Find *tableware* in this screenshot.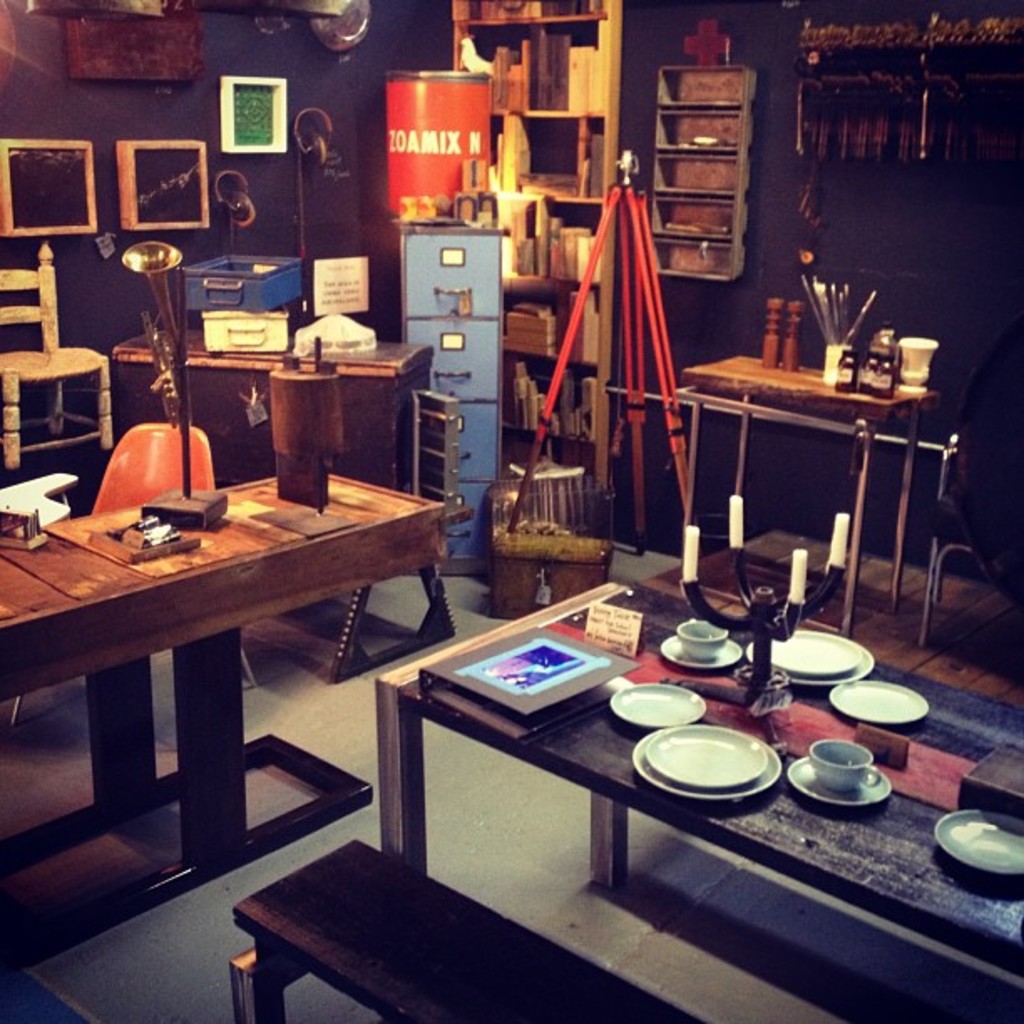
The bounding box for *tableware* is rect(929, 803, 1022, 878).
